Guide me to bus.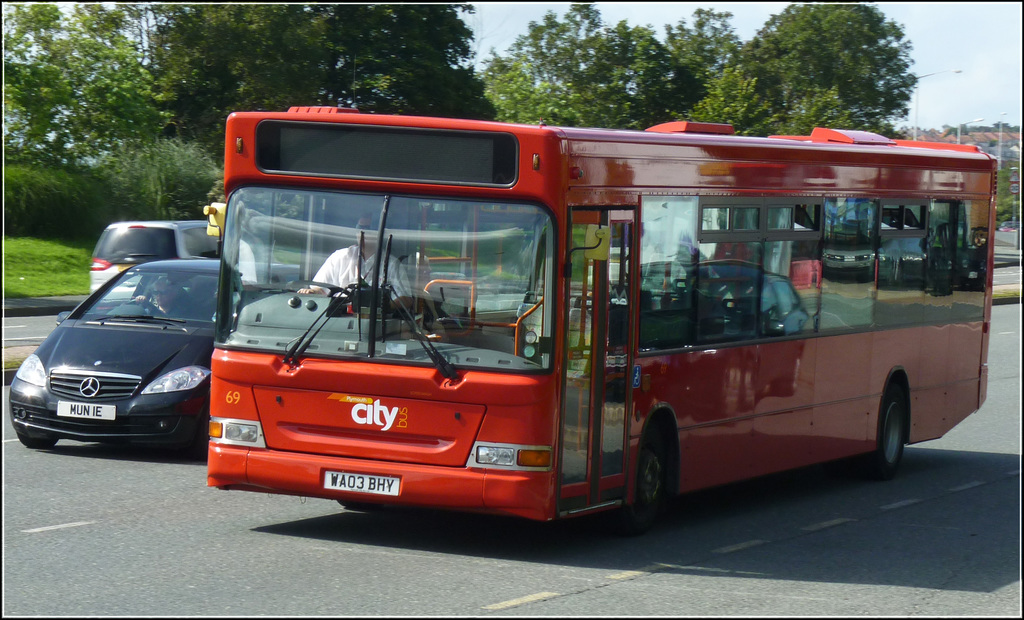
Guidance: pyautogui.locateOnScreen(204, 101, 997, 544).
